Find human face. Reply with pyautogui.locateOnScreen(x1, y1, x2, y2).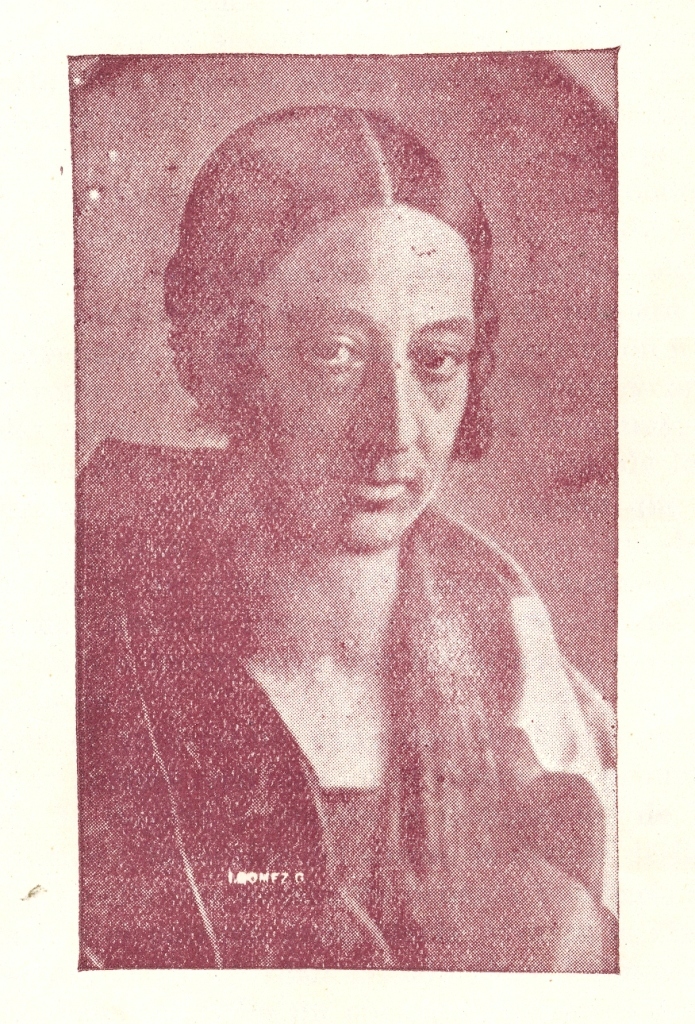
pyautogui.locateOnScreen(228, 209, 481, 560).
